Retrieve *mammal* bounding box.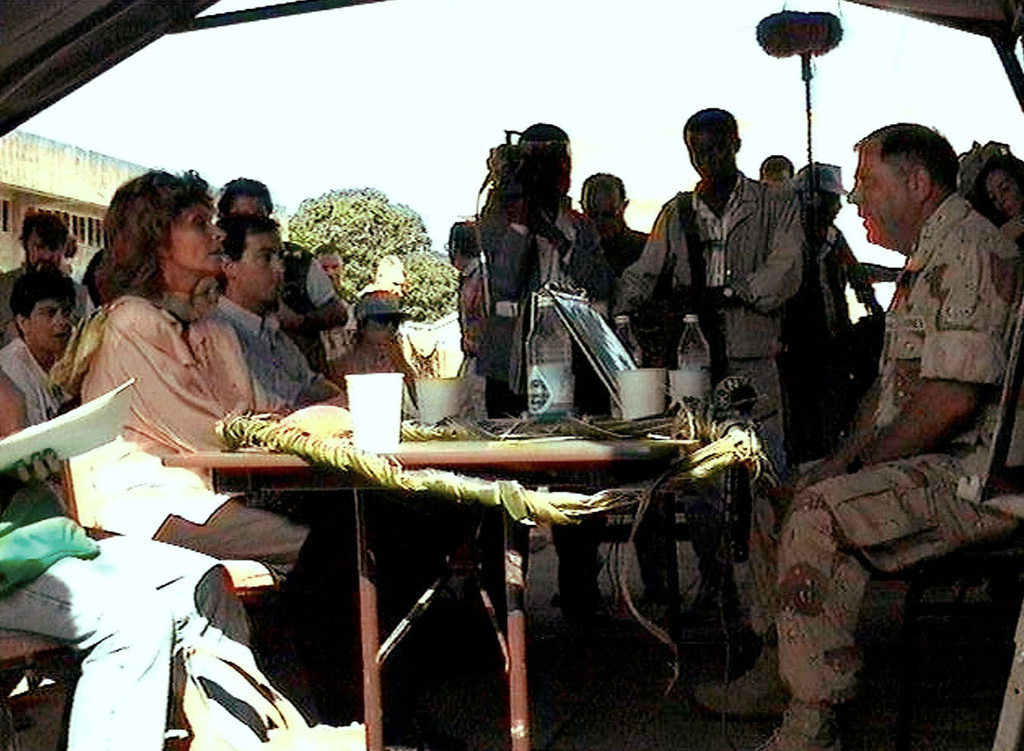
Bounding box: pyautogui.locateOnScreen(757, 150, 796, 176).
